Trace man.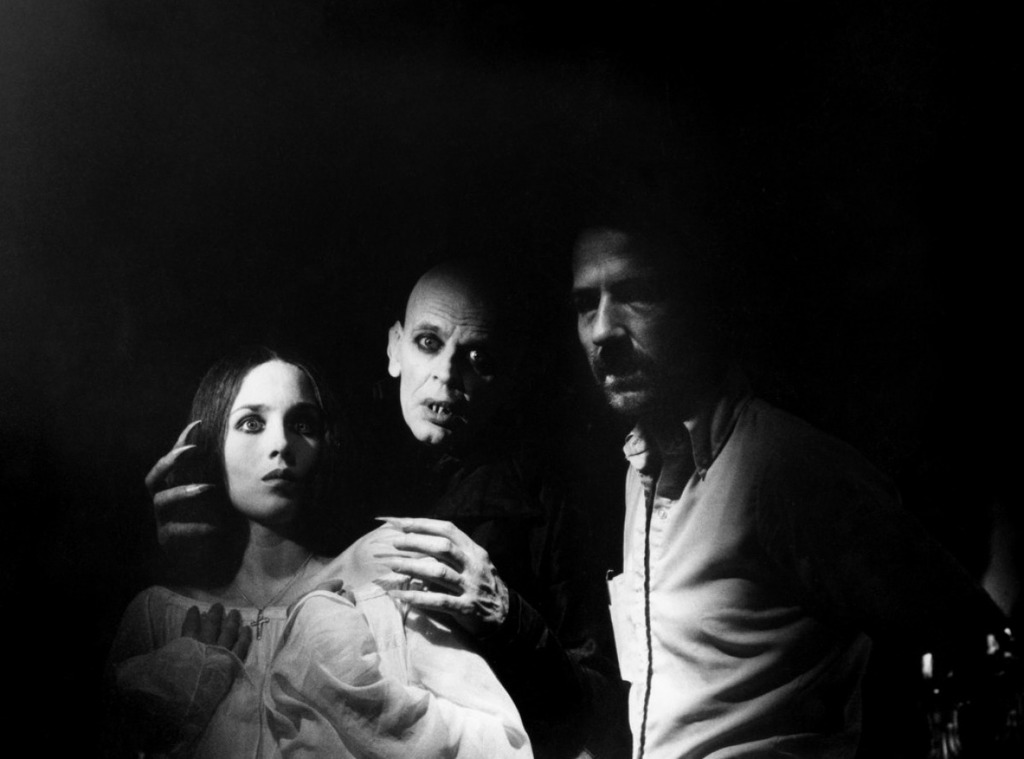
Traced to 561/207/878/758.
